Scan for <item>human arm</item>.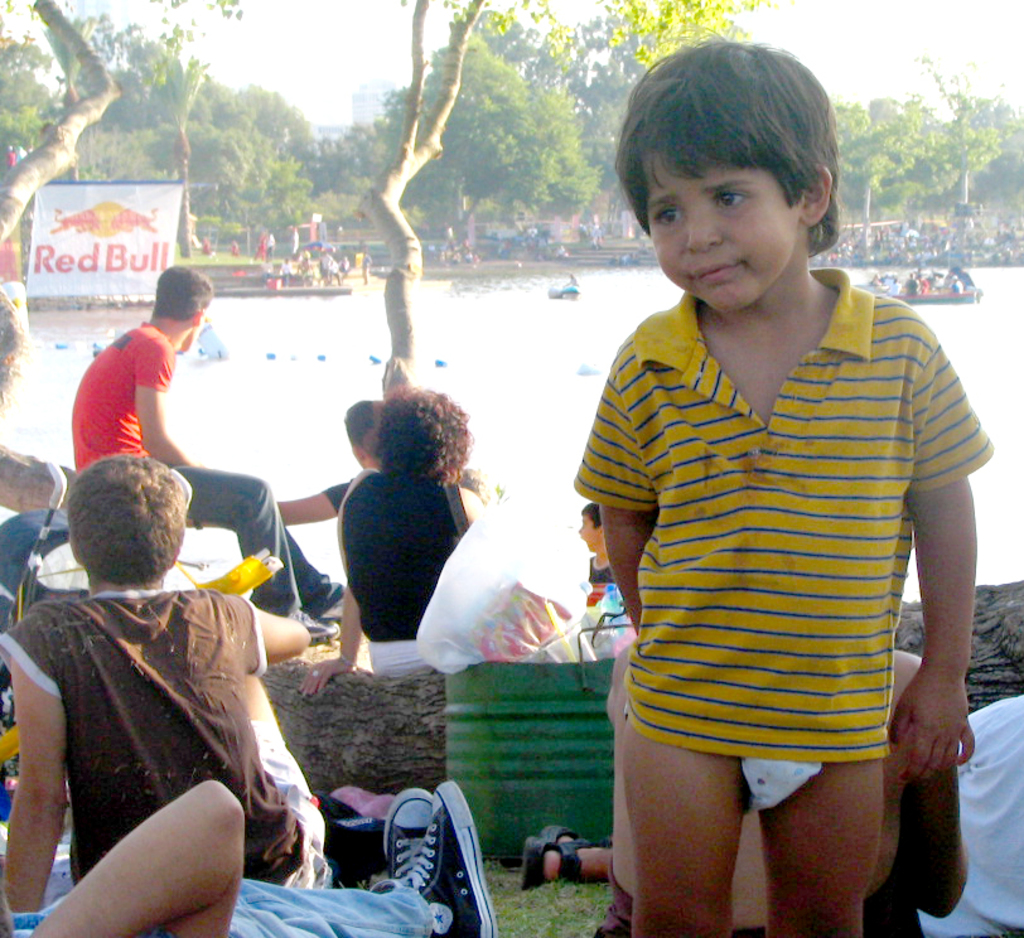
Scan result: 131 330 197 468.
